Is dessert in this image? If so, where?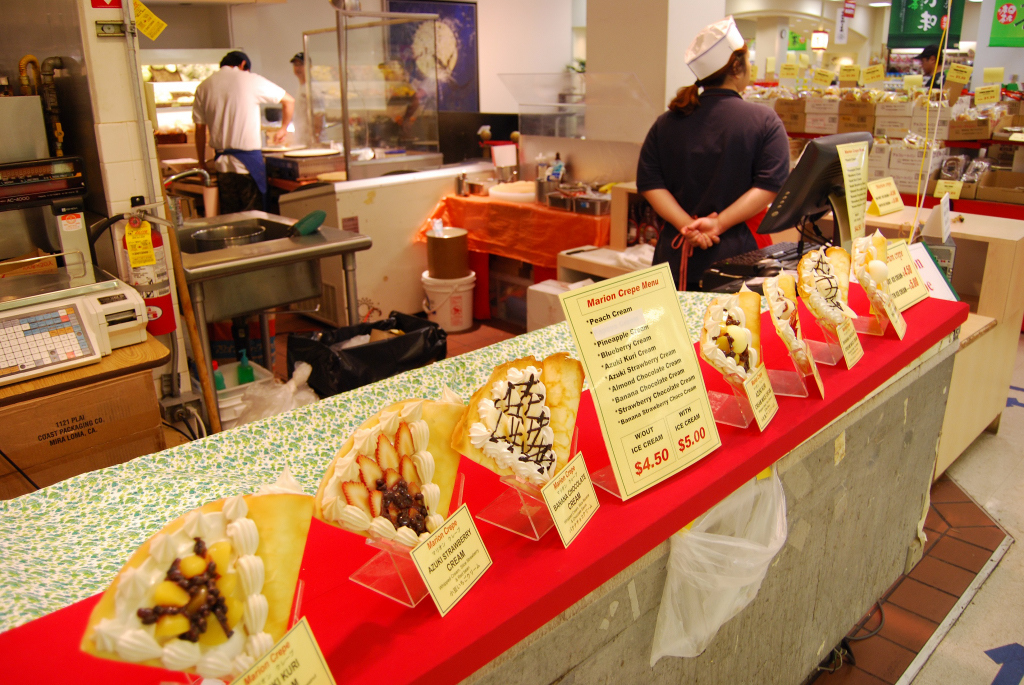
Yes, at (87, 486, 316, 681).
